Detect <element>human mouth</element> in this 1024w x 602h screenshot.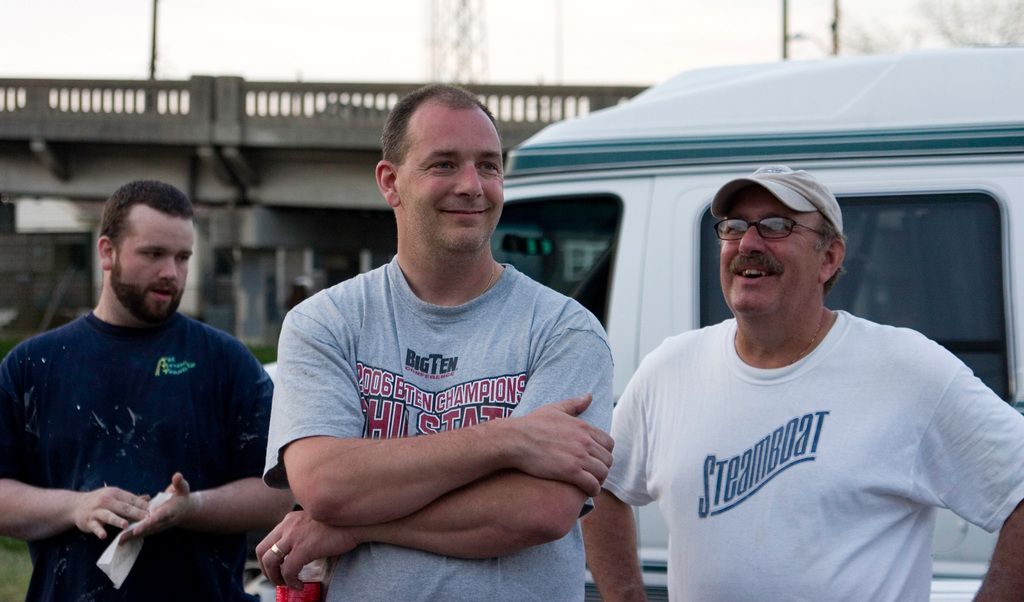
Detection: <box>731,265,776,289</box>.
